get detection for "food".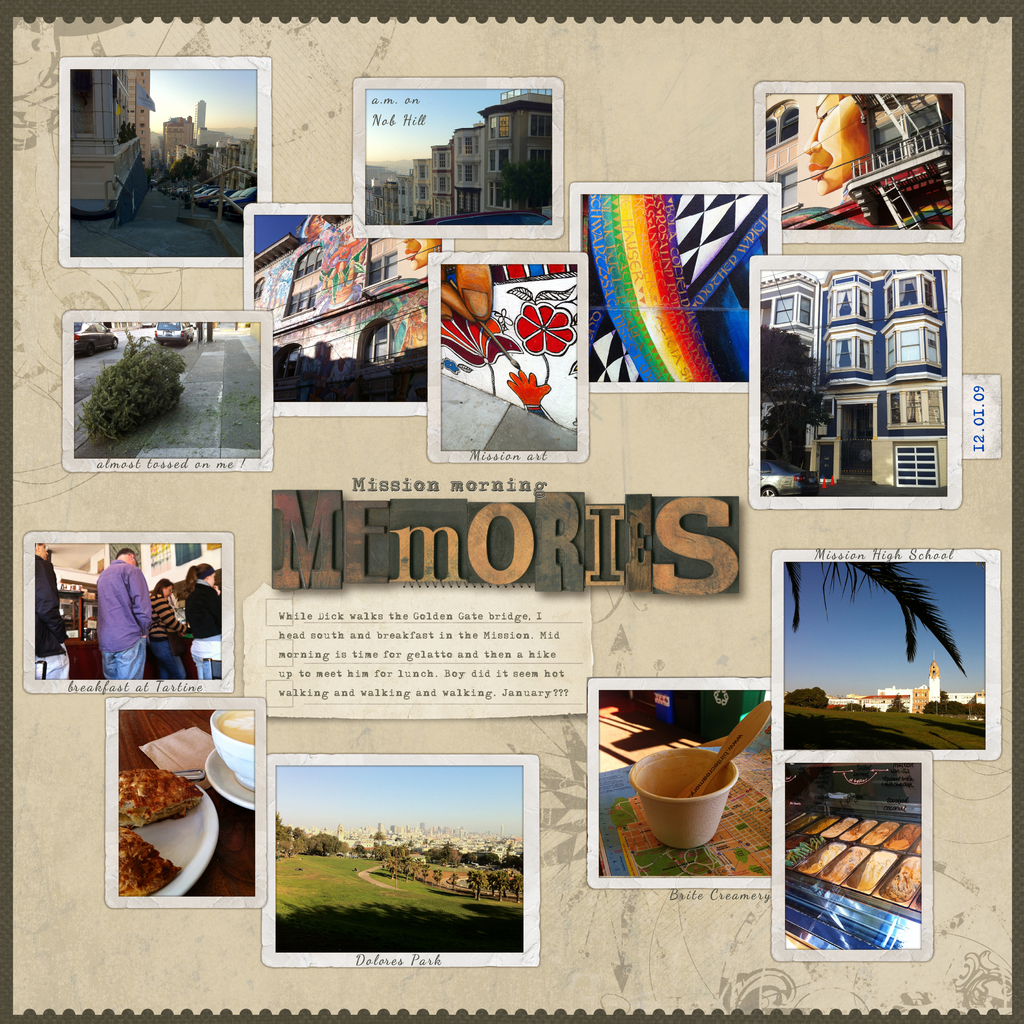
Detection: bbox=(111, 772, 206, 896).
